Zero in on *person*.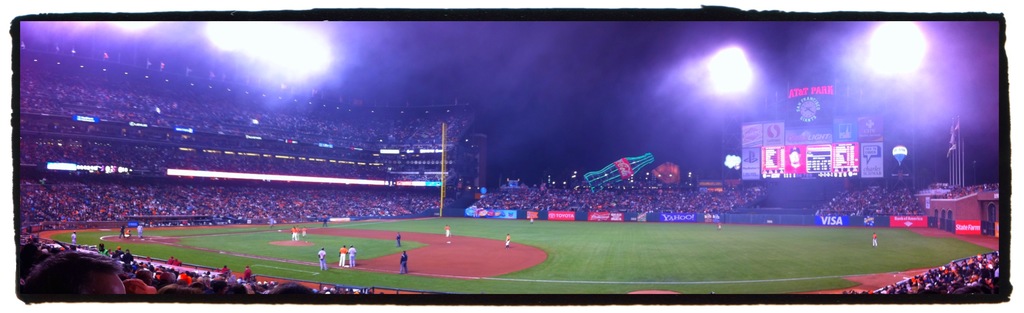
Zeroed in: bbox=(395, 248, 414, 275).
